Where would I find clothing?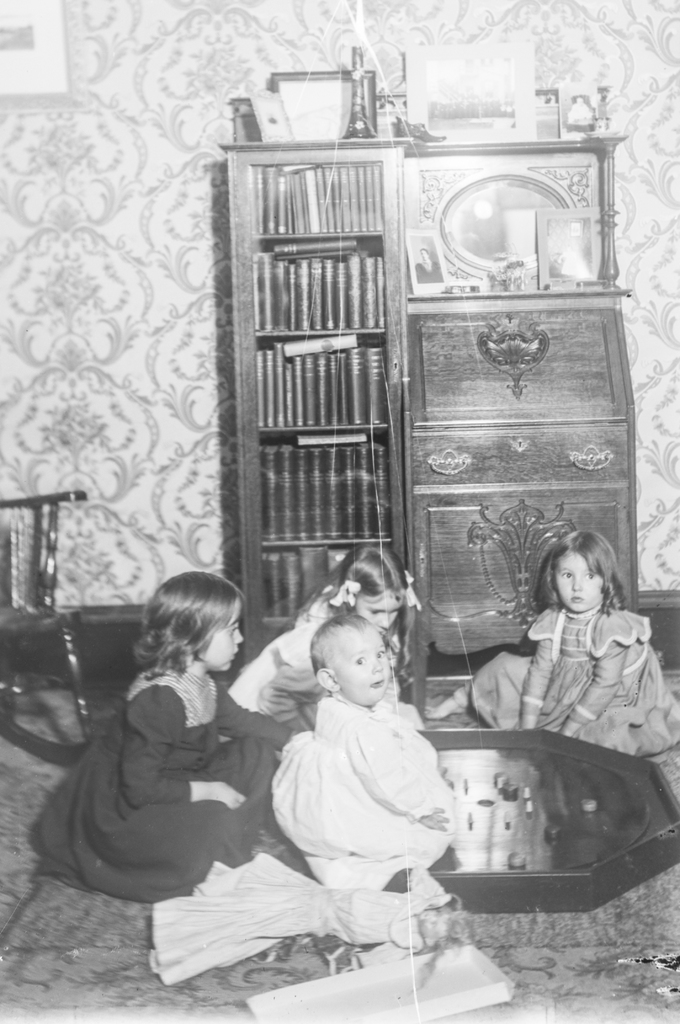
At rect(220, 593, 337, 736).
